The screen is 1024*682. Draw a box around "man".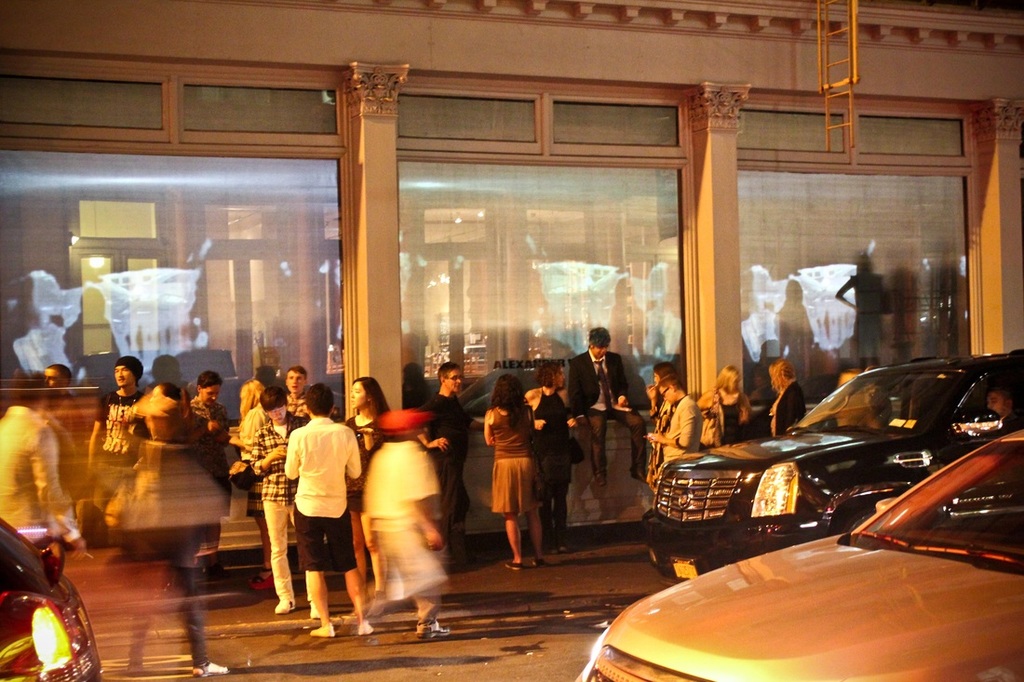
285 367 317 423.
